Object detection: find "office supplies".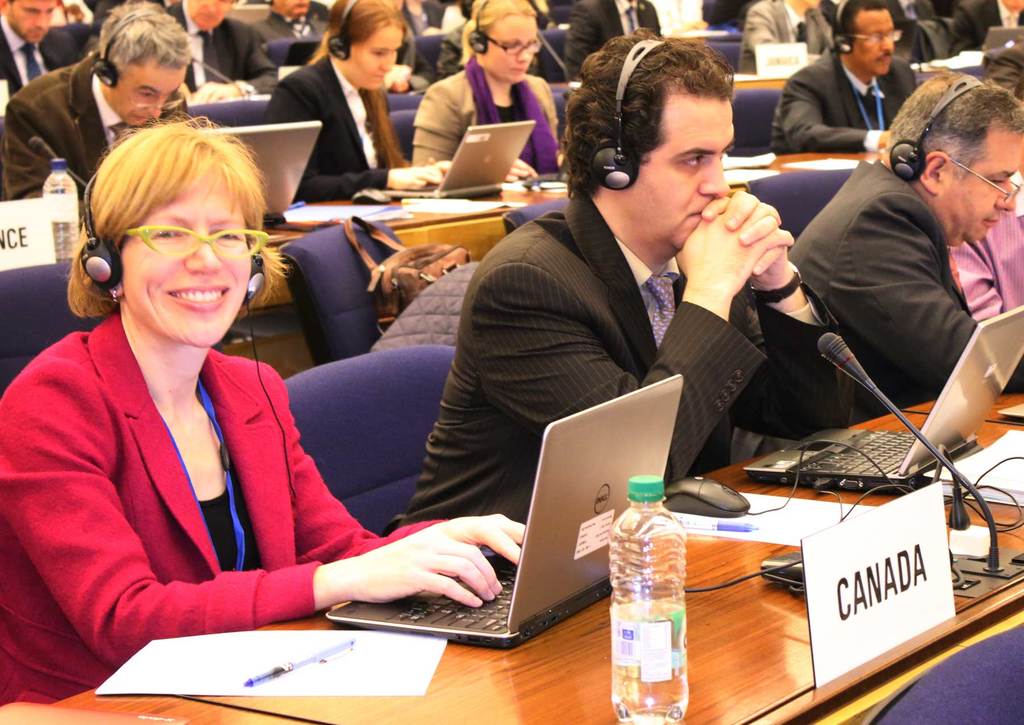
pyautogui.locateOnScreen(730, 163, 782, 187).
